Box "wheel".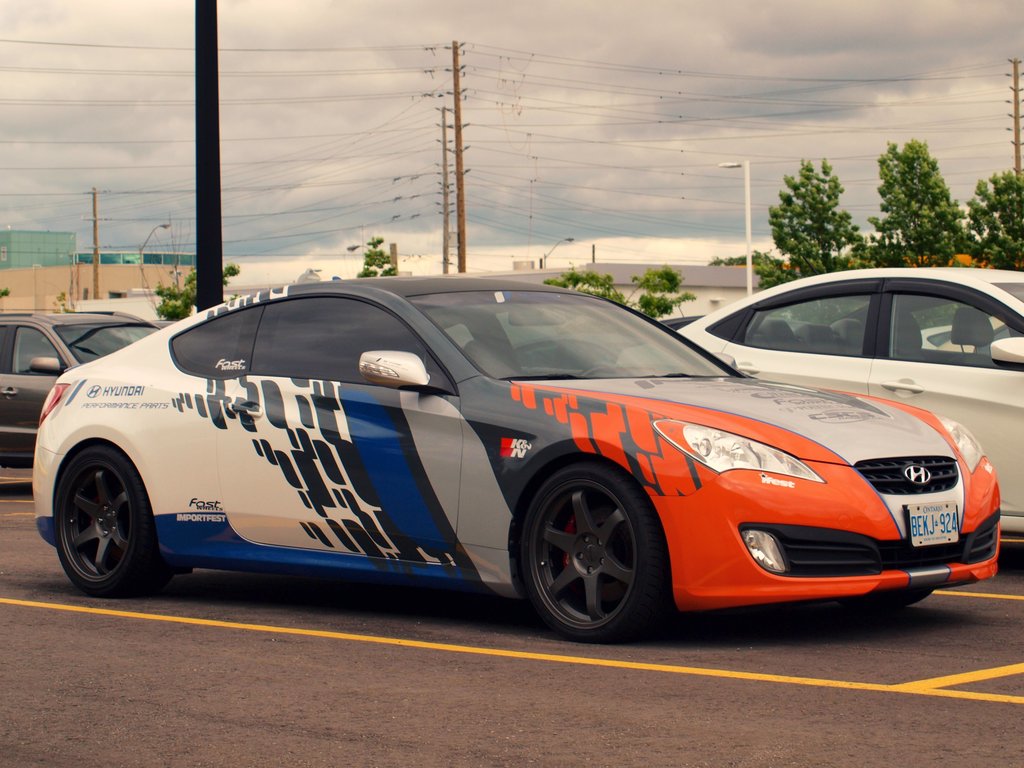
(left=515, top=467, right=660, bottom=635).
